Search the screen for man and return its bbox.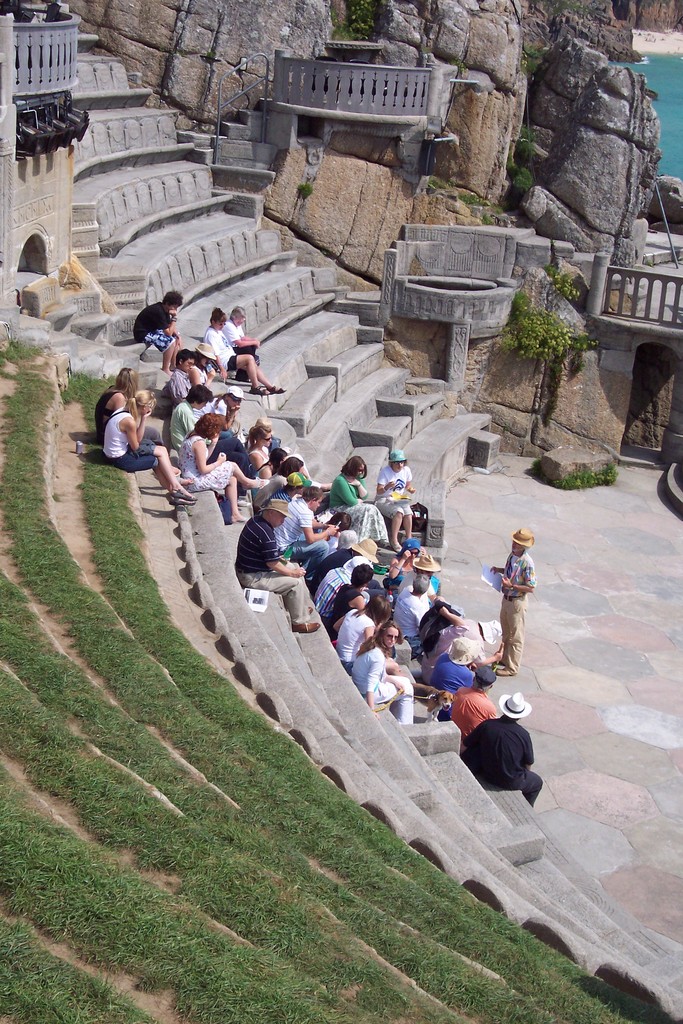
Found: [left=424, top=609, right=477, bottom=678].
